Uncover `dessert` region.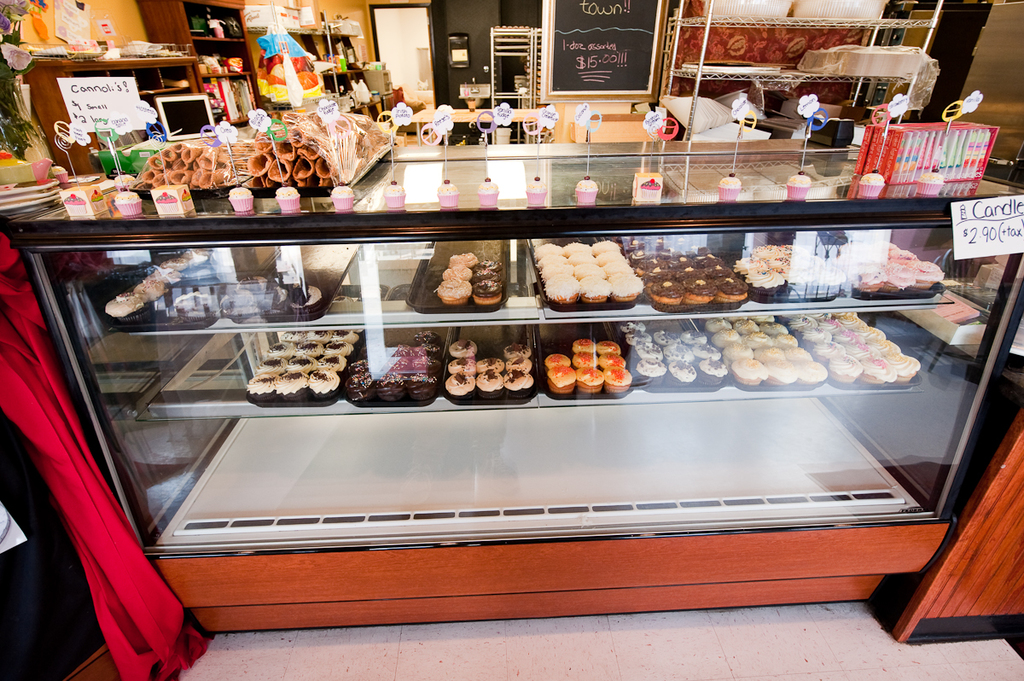
Uncovered: x1=879 y1=346 x2=900 y2=355.
